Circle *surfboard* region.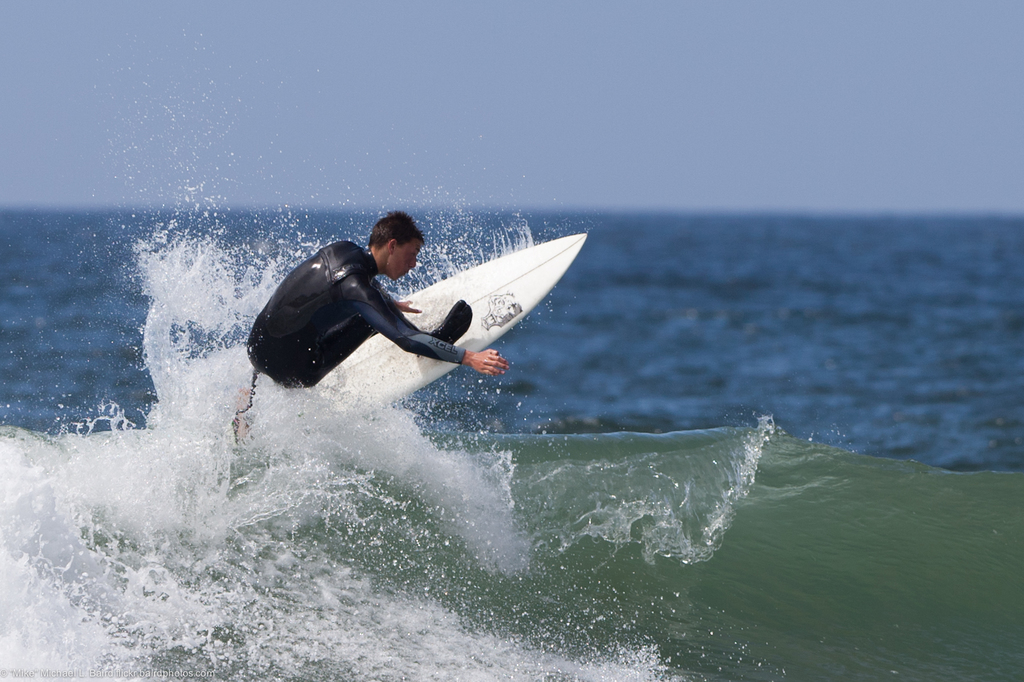
Region: [311, 231, 589, 430].
